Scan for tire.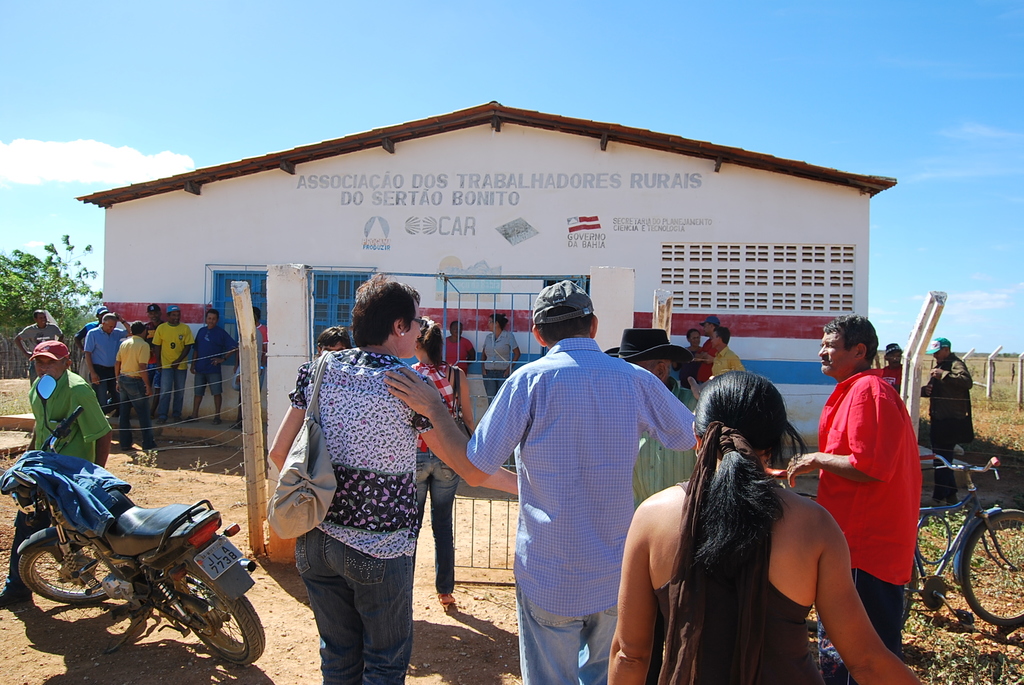
Scan result: locate(18, 555, 115, 604).
